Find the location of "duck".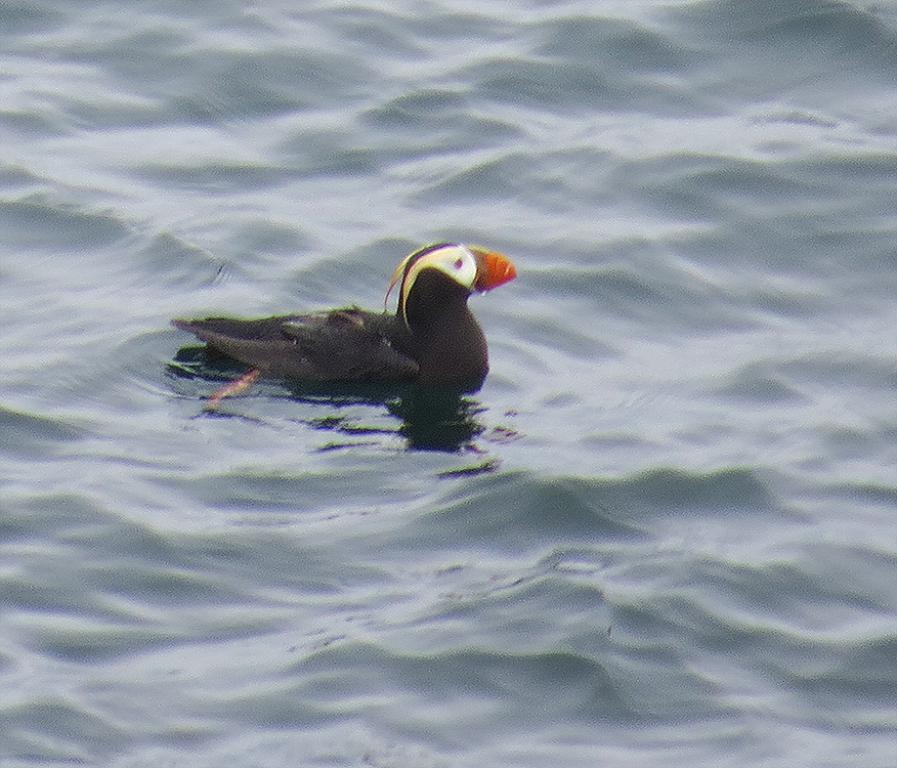
Location: box=[163, 231, 510, 407].
